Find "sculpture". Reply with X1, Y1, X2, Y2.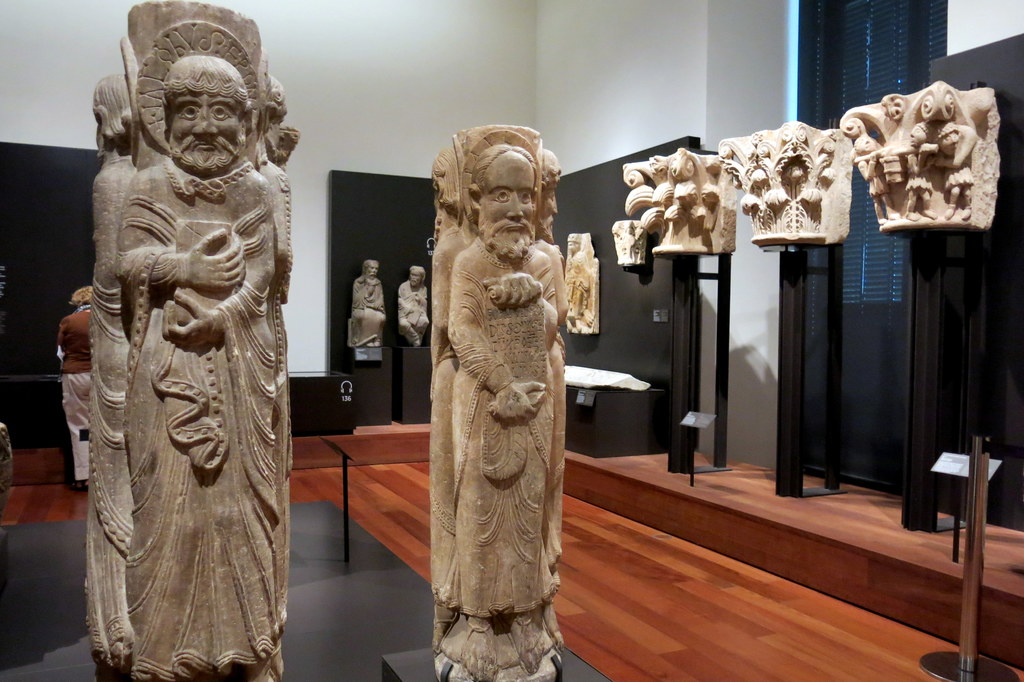
412, 109, 596, 656.
